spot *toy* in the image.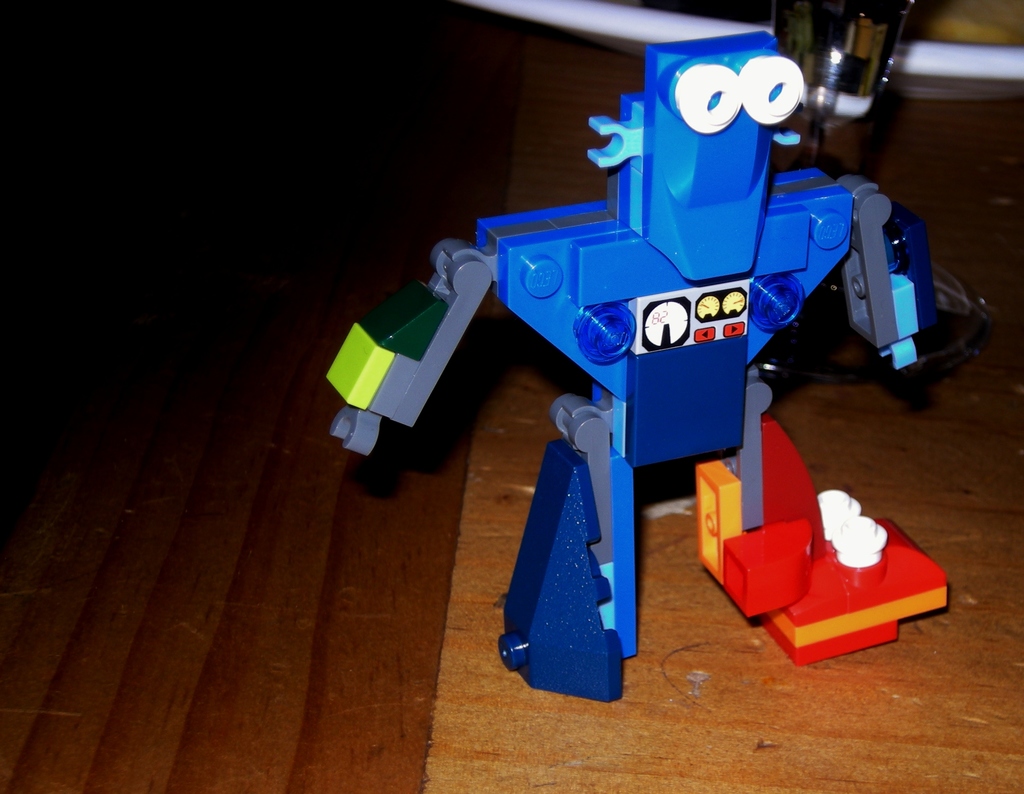
*toy* found at detection(320, 27, 941, 709).
